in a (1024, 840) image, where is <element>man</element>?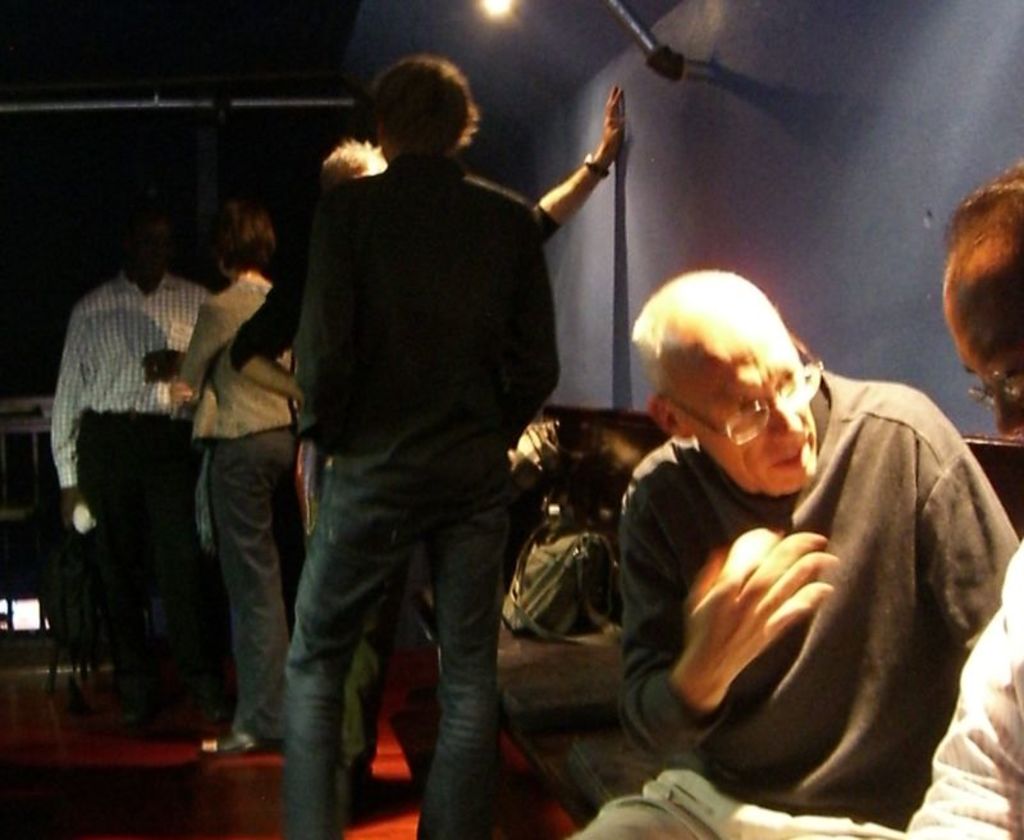
[51, 209, 218, 727].
